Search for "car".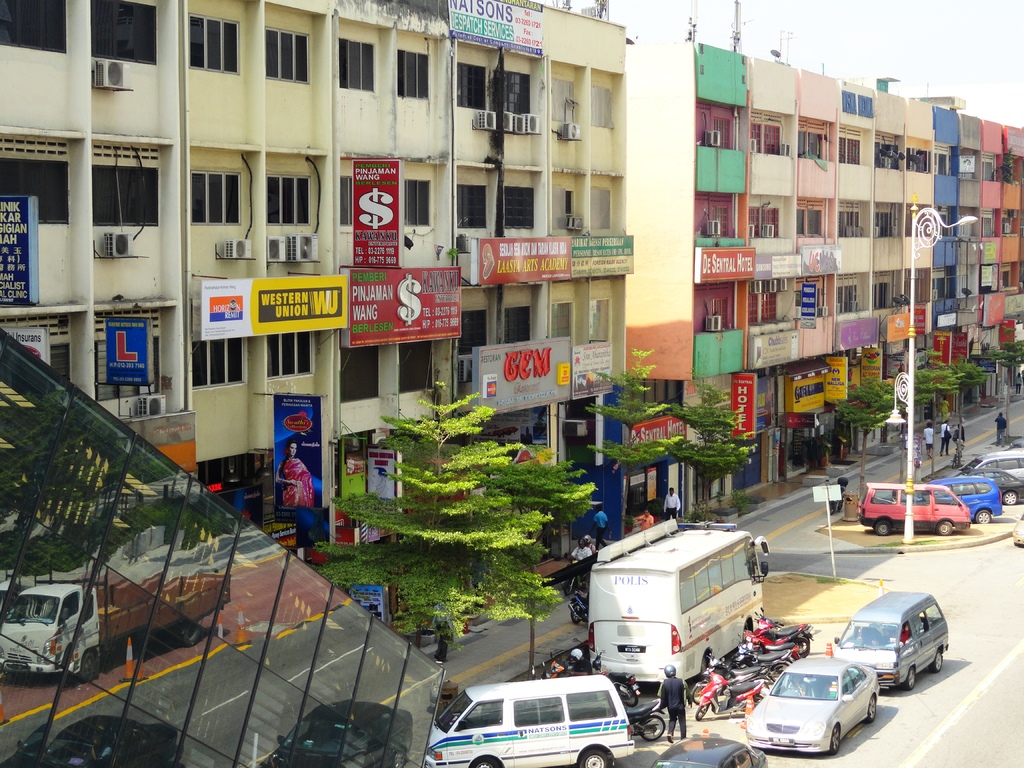
Found at x1=250, y1=697, x2=415, y2=767.
